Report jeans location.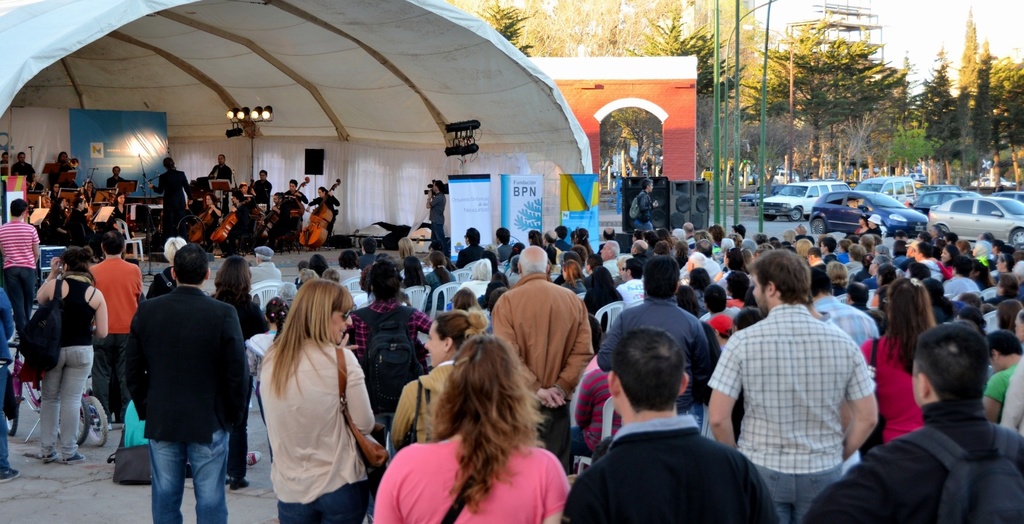
Report: (left=0, top=361, right=8, bottom=473).
